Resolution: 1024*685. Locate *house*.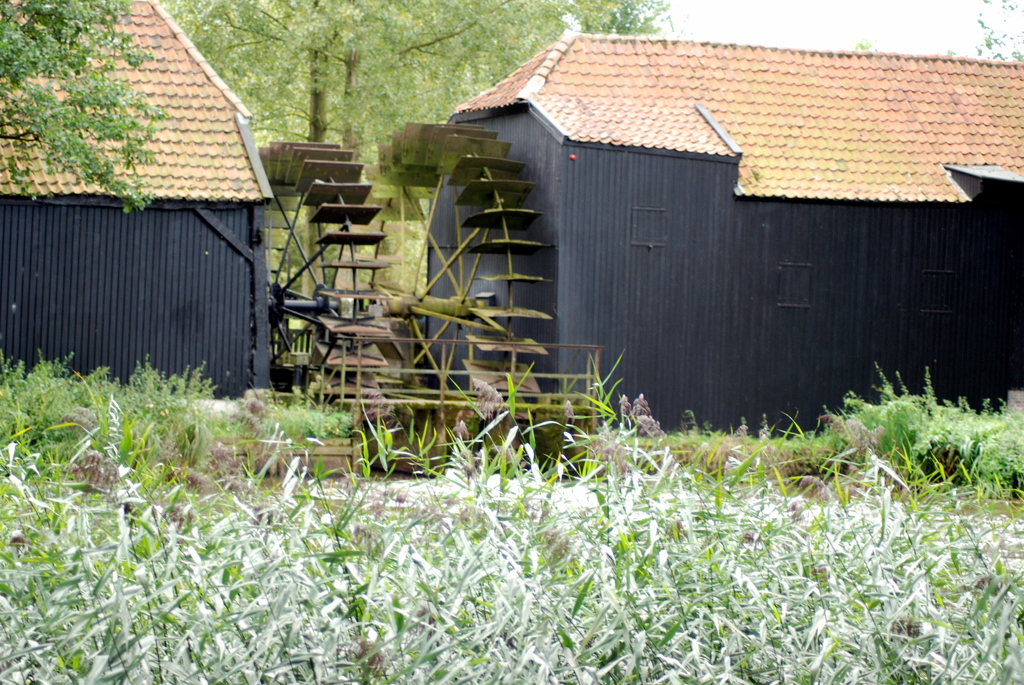
(x1=0, y1=0, x2=274, y2=405).
